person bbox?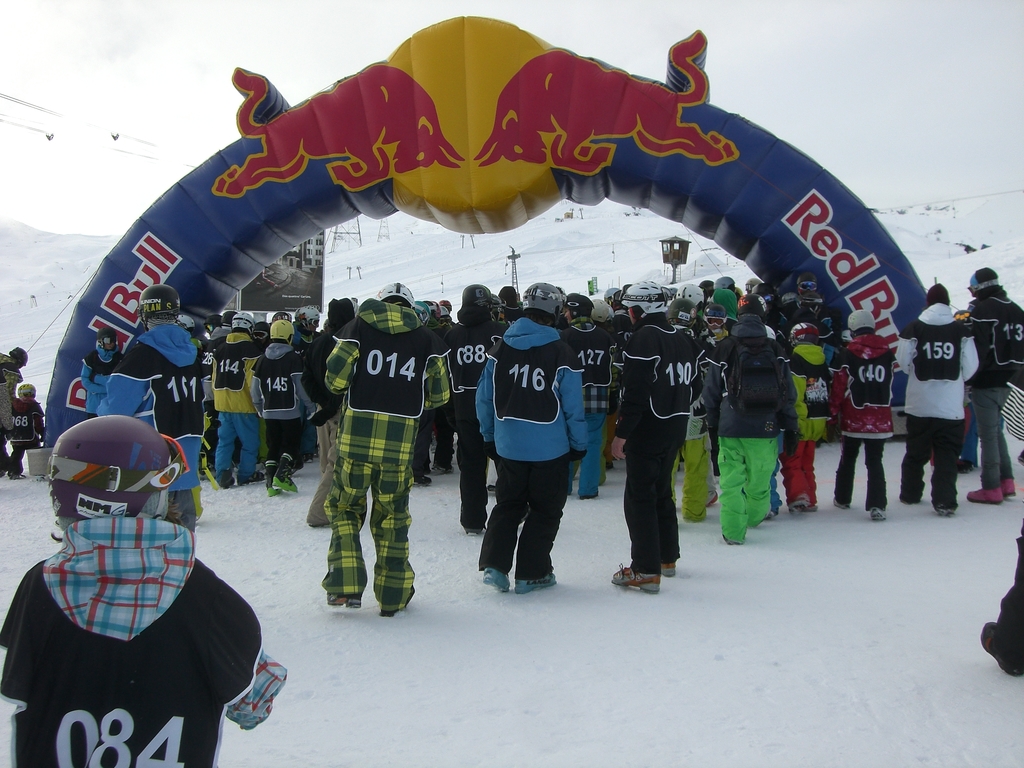
box(0, 373, 45, 484)
